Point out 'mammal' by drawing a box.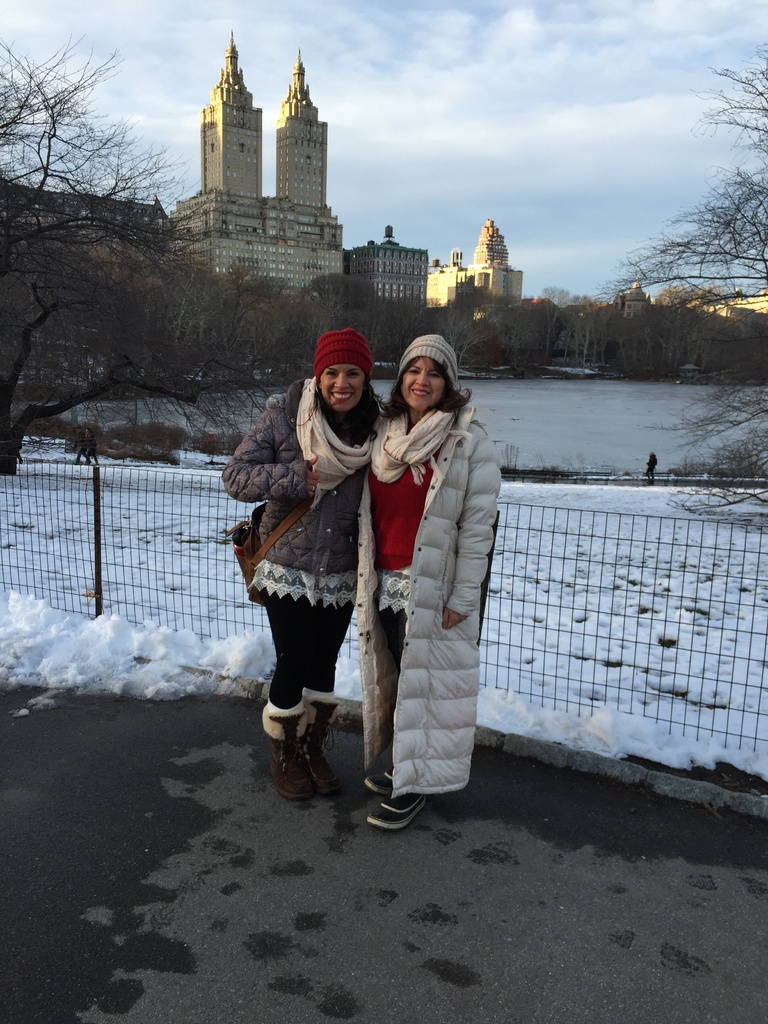
locate(355, 335, 499, 826).
